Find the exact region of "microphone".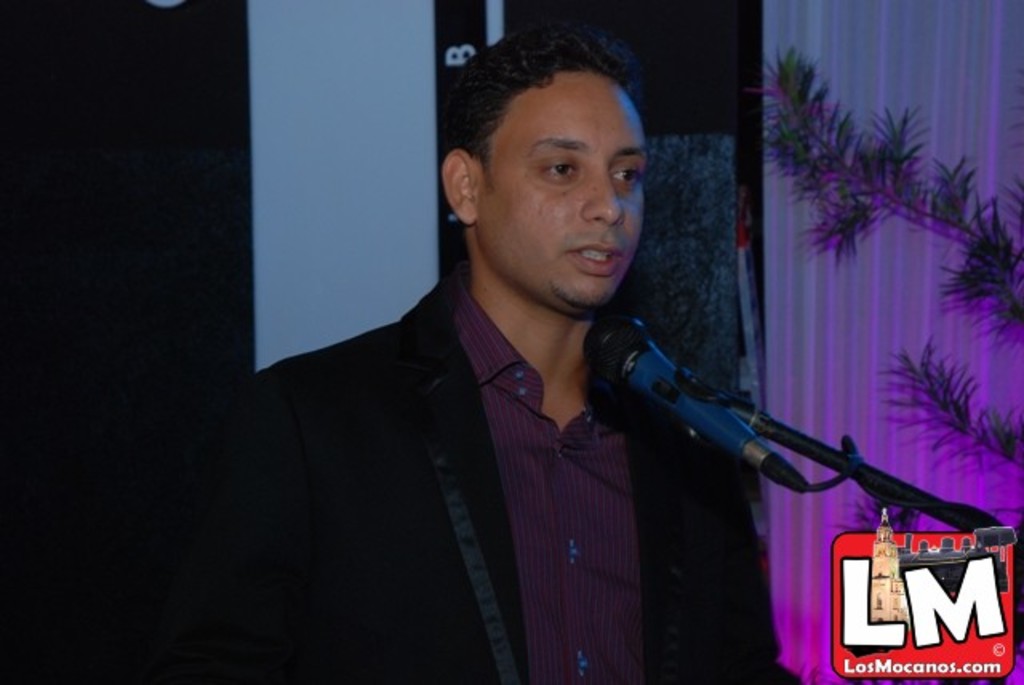
Exact region: 573 334 802 471.
